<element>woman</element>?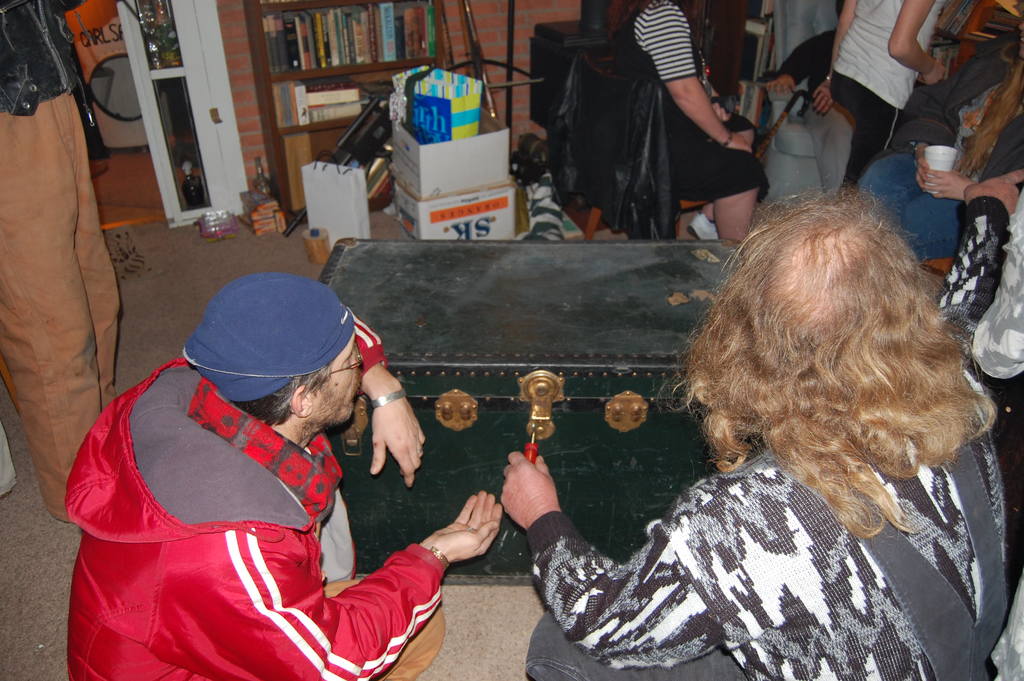
461,195,950,680
